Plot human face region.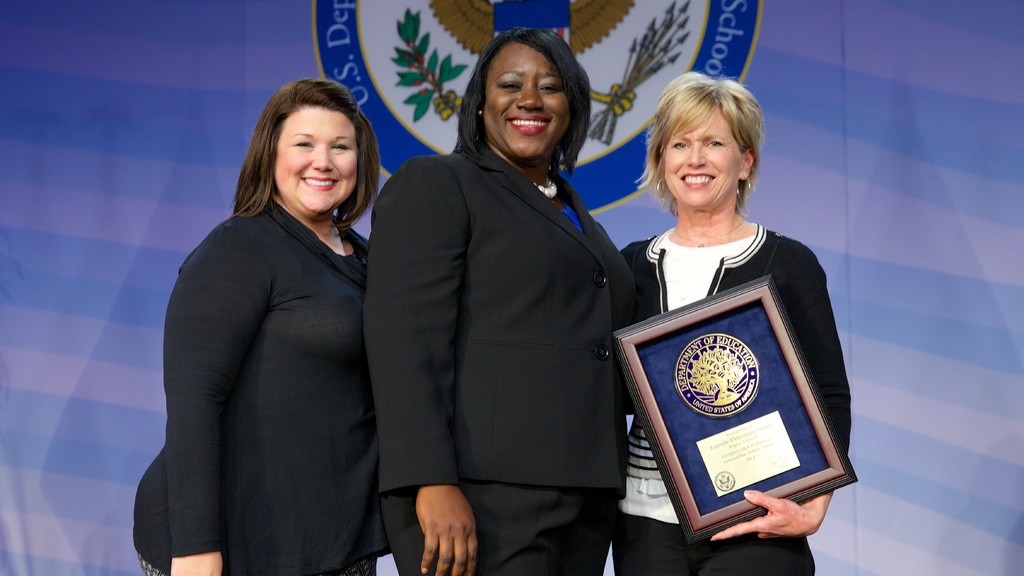
Plotted at (x1=663, y1=96, x2=742, y2=211).
